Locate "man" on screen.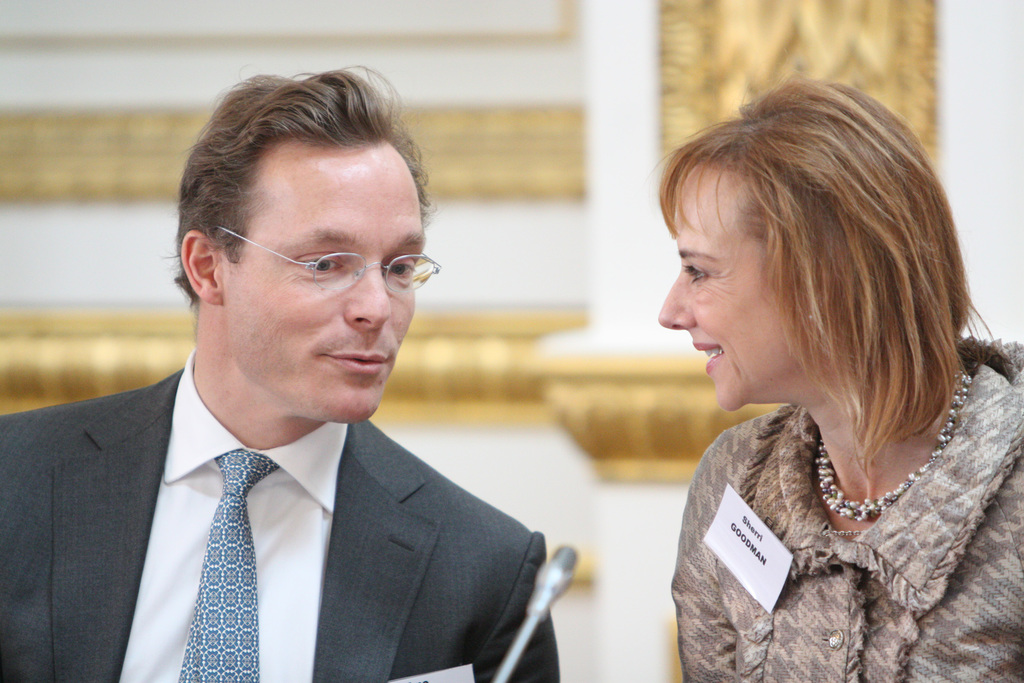
On screen at BBox(20, 97, 605, 680).
